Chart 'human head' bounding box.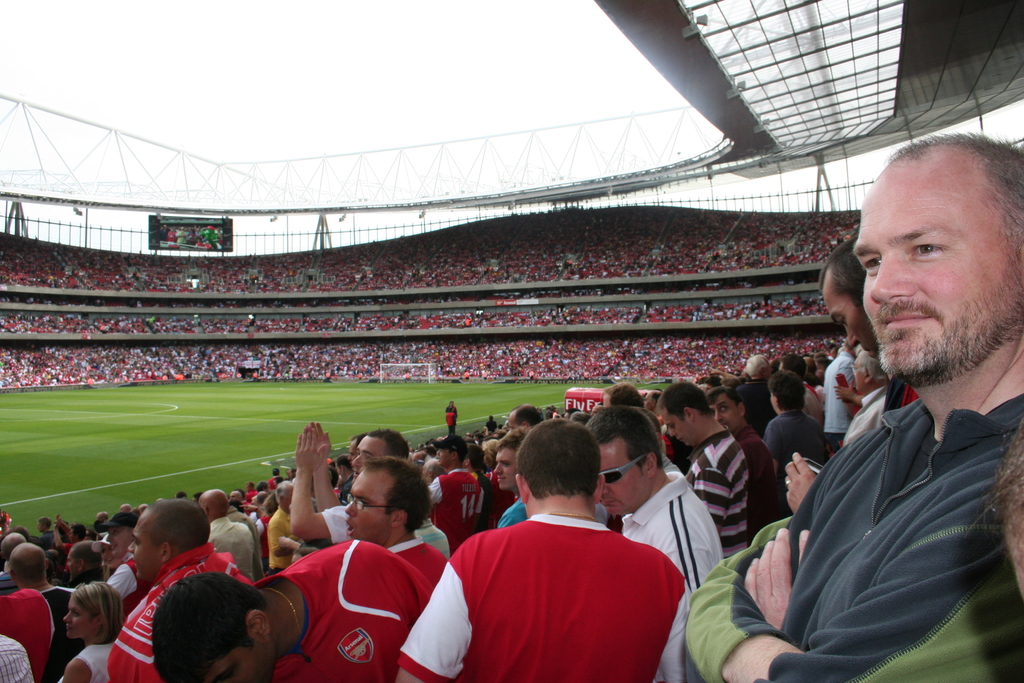
Charted: 768:368:809:414.
